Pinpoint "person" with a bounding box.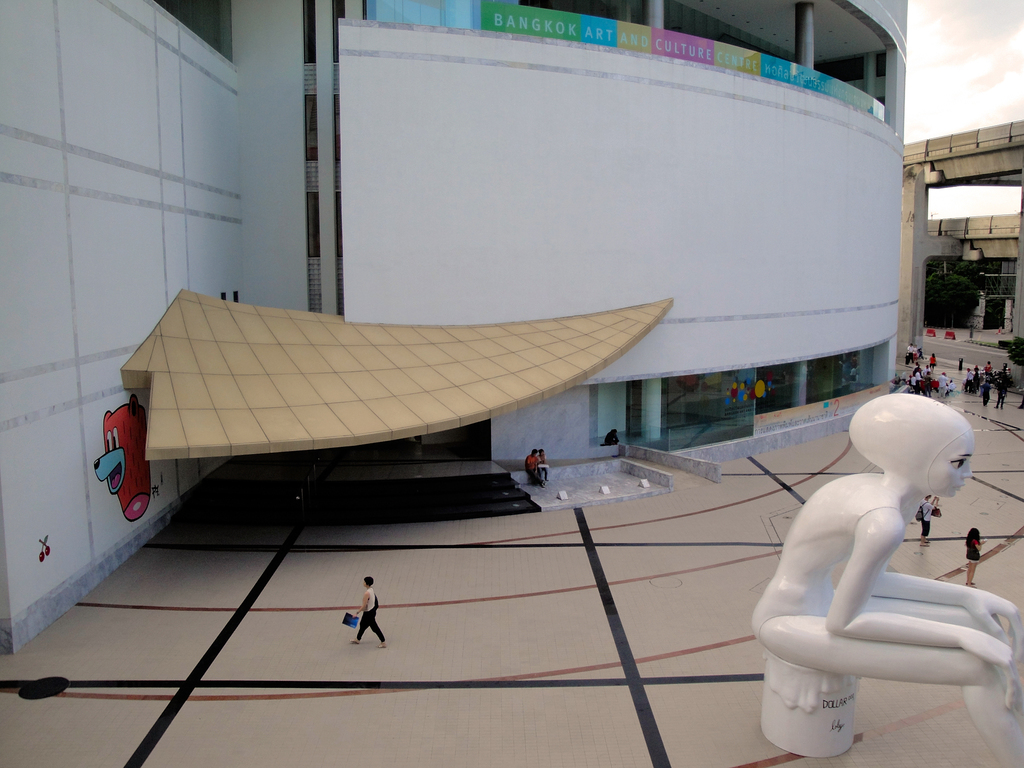
bbox=[964, 526, 986, 587].
